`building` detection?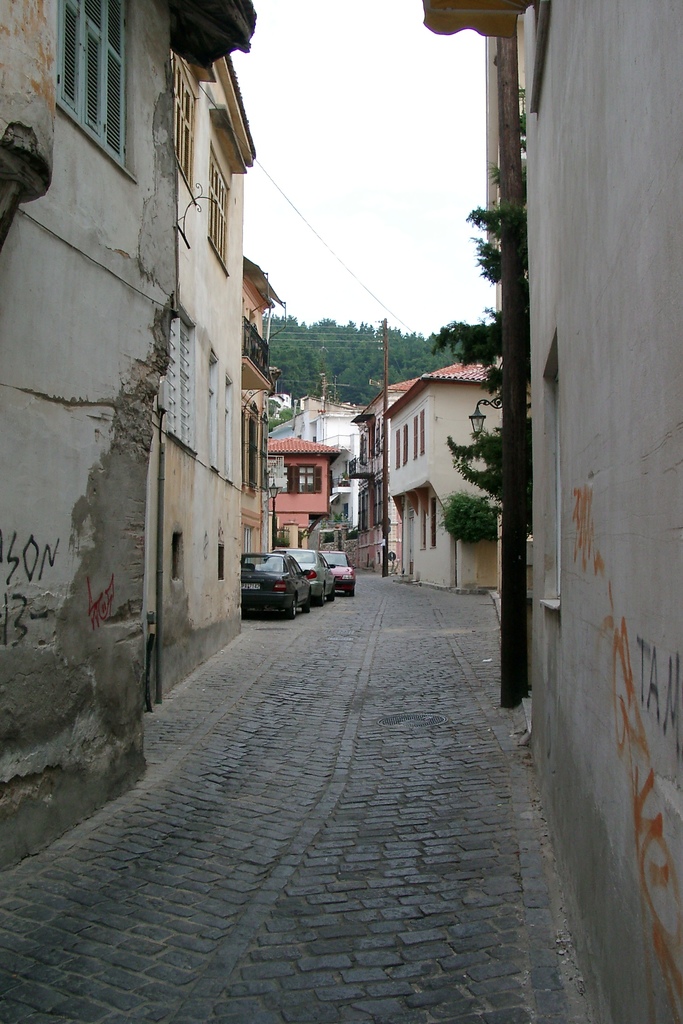
[x1=0, y1=0, x2=256, y2=877]
